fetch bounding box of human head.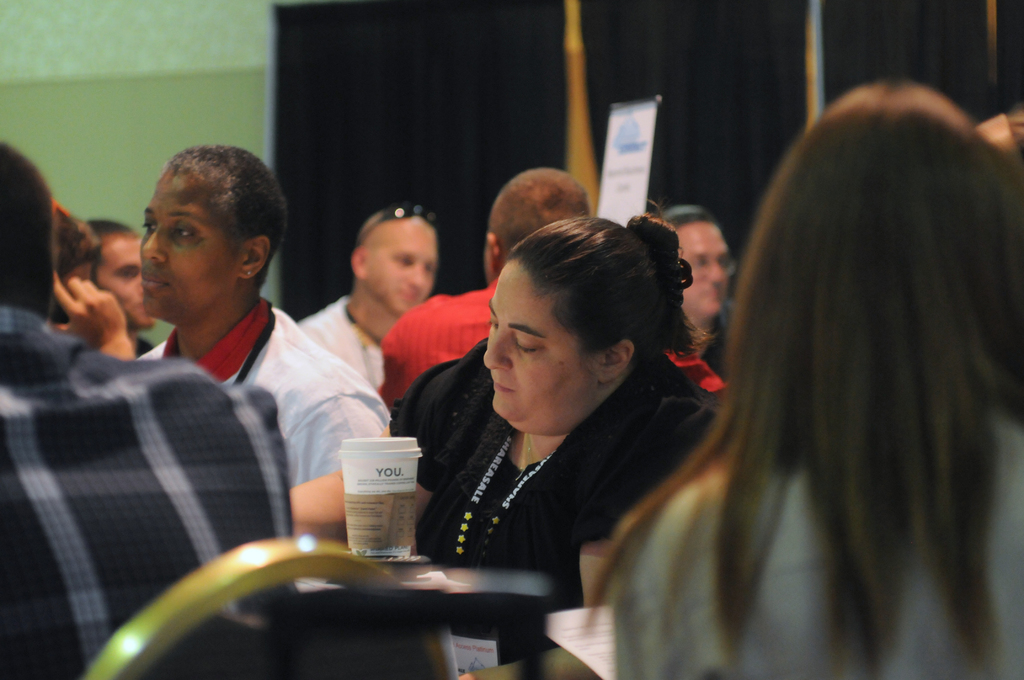
Bbox: (50,201,99,321).
